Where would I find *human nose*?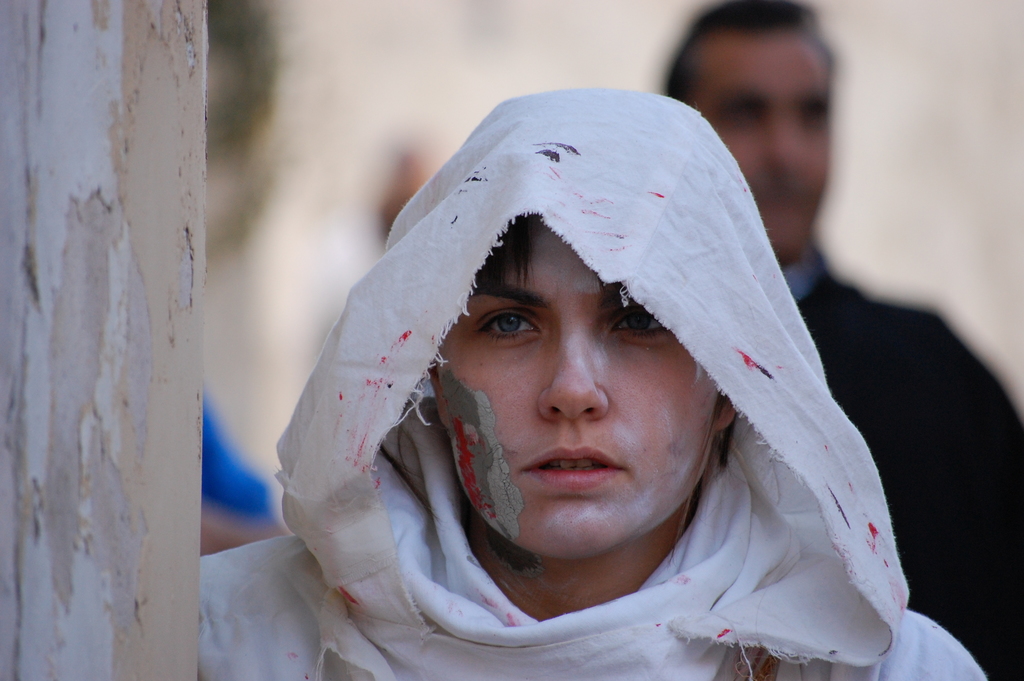
At crop(536, 320, 616, 427).
